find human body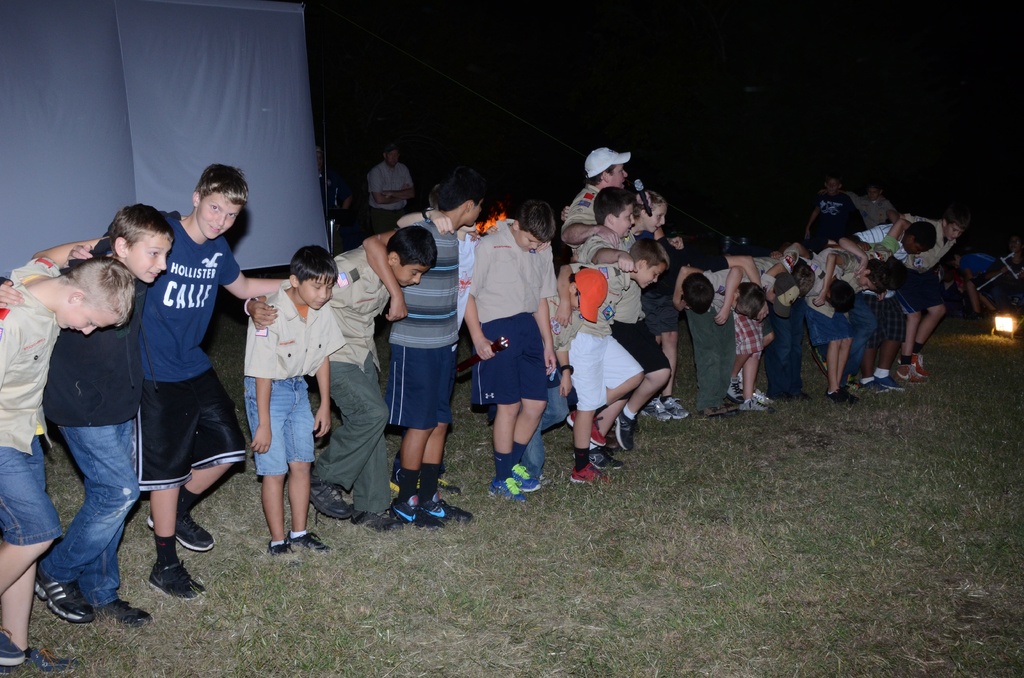
box(612, 230, 682, 453)
